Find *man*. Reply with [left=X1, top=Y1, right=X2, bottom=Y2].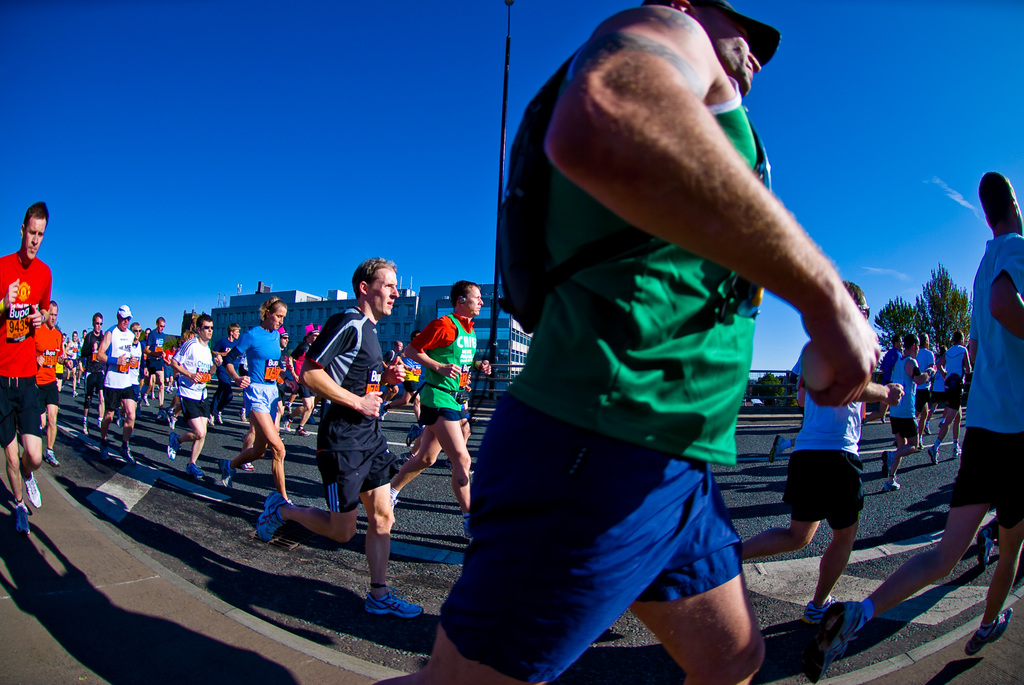
[left=729, top=279, right=909, bottom=628].
